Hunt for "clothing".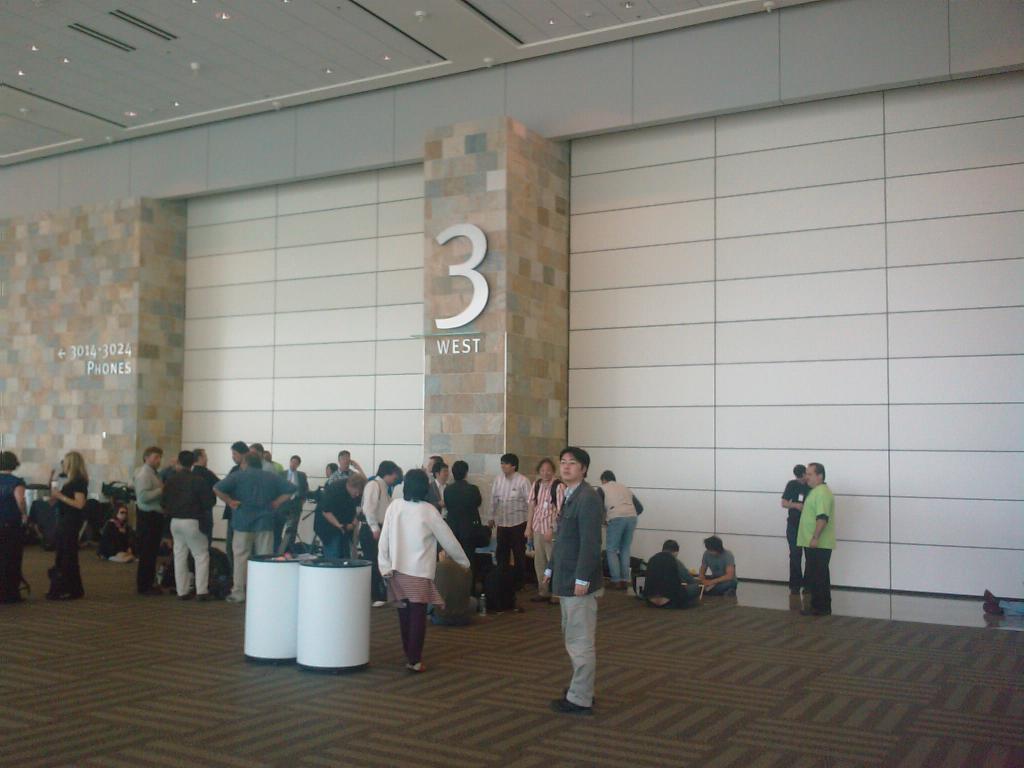
Hunted down at [445, 476, 473, 527].
